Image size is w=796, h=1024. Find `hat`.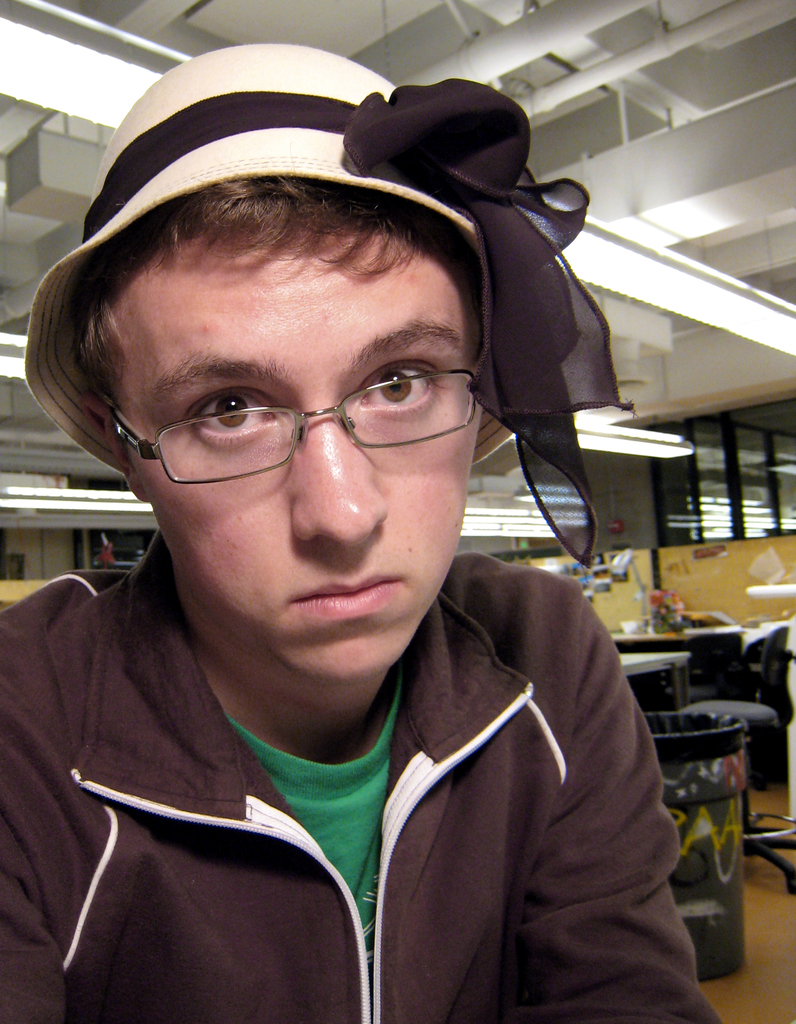
x1=24 y1=40 x2=635 y2=564.
